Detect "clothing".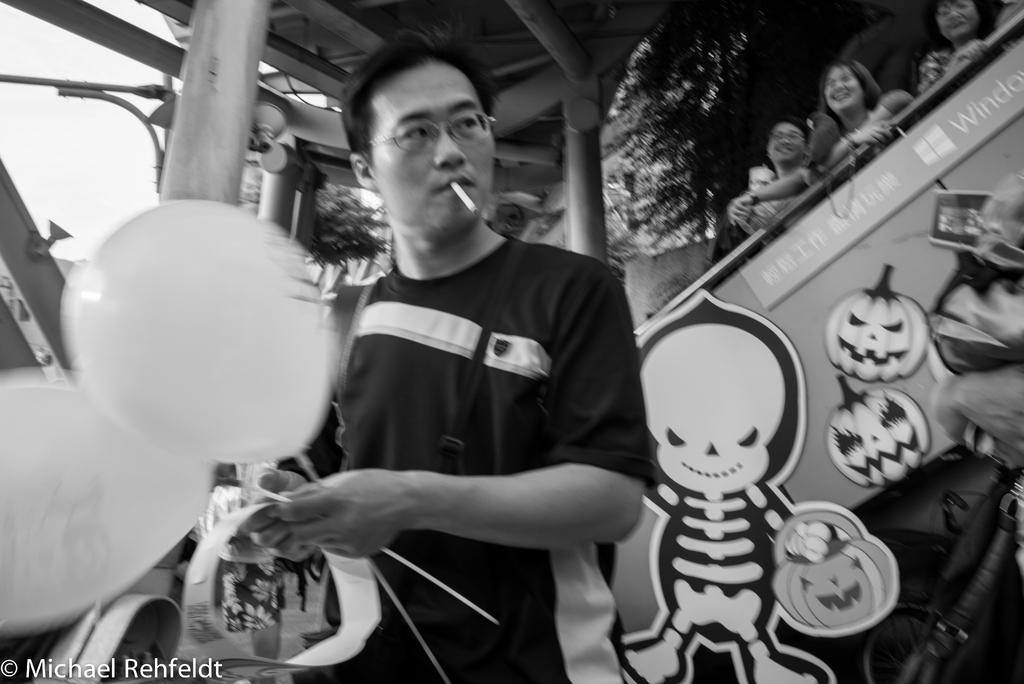
Detected at crop(273, 230, 655, 683).
